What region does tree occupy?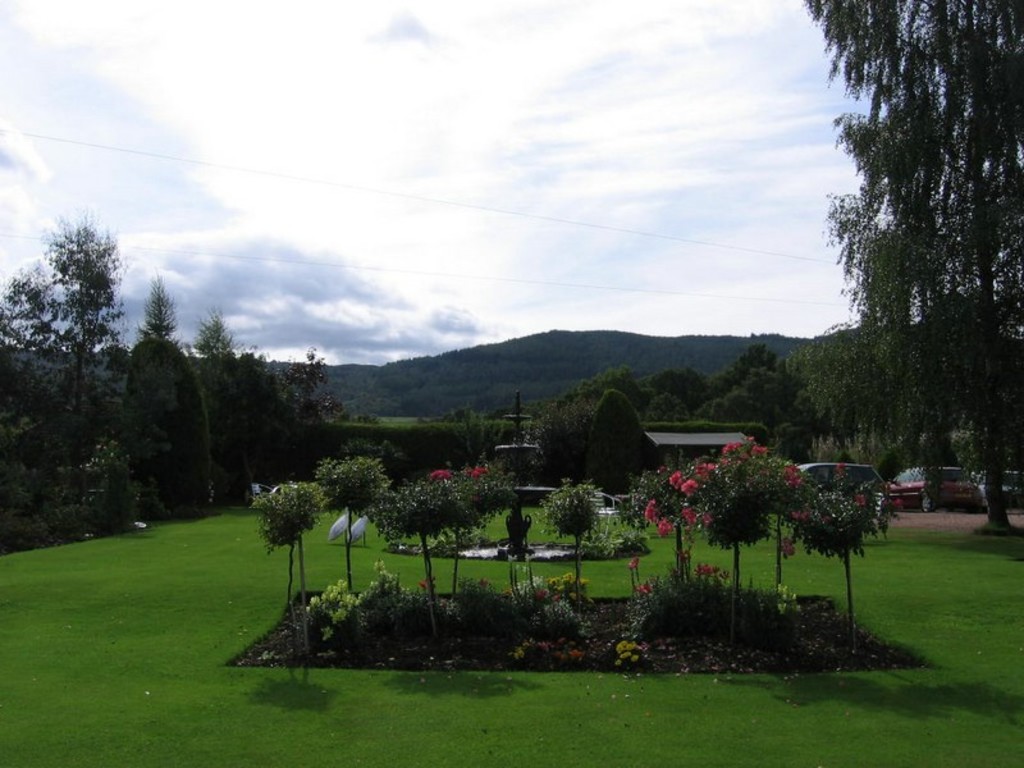
547 481 596 612.
